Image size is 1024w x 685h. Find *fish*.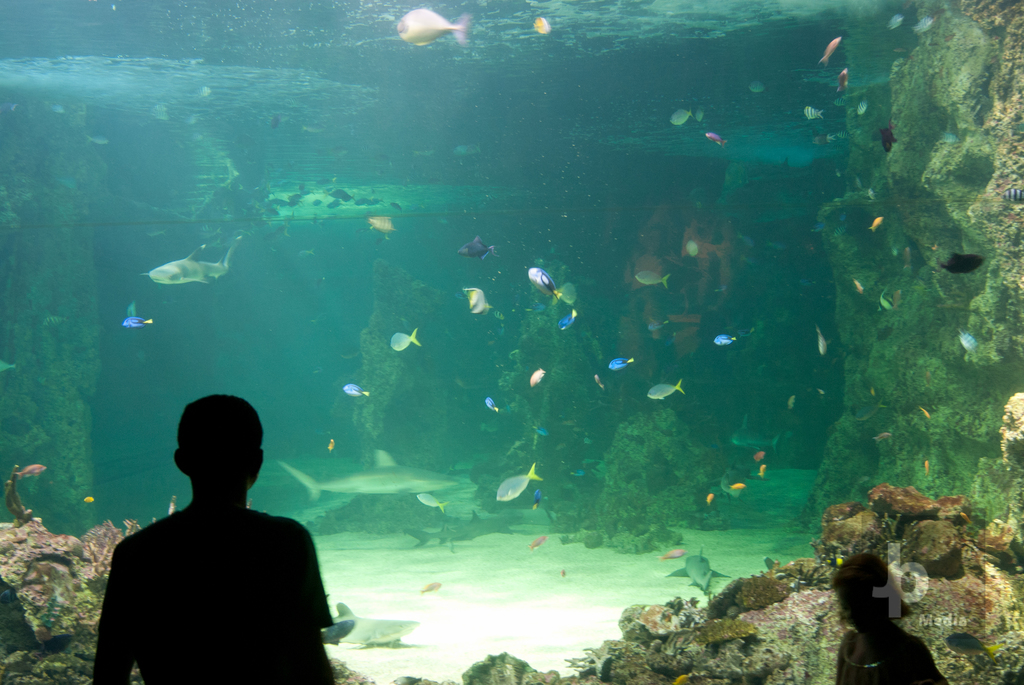
(714, 334, 739, 346).
